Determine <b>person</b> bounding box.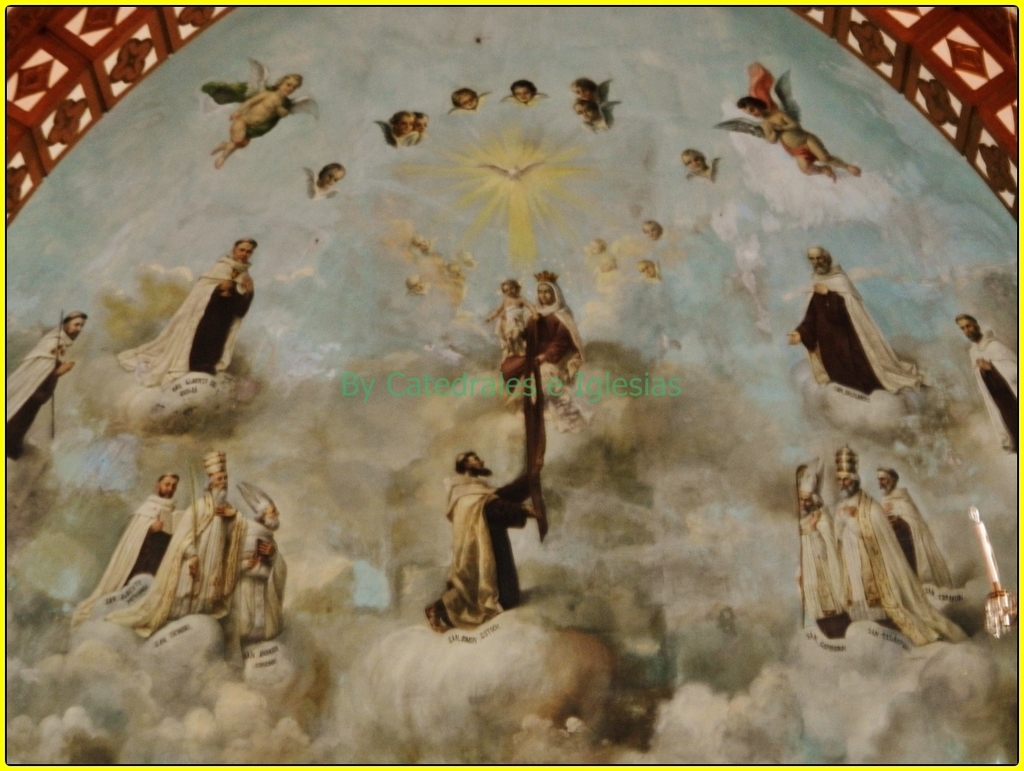
Determined: box=[0, 309, 90, 456].
